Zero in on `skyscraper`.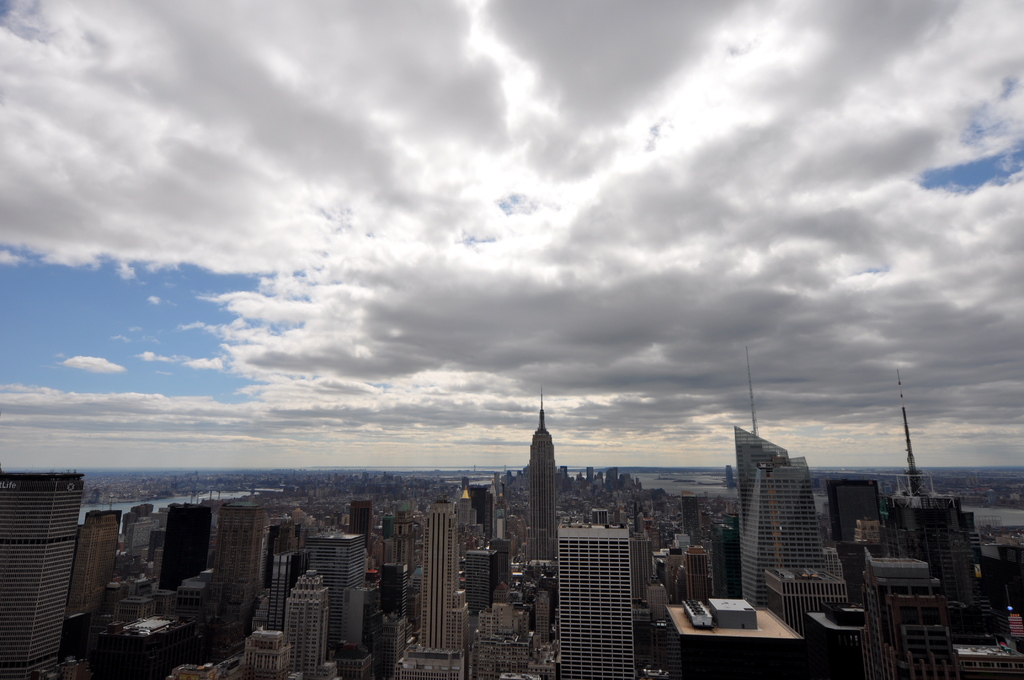
Zeroed in: bbox=[728, 396, 862, 644].
